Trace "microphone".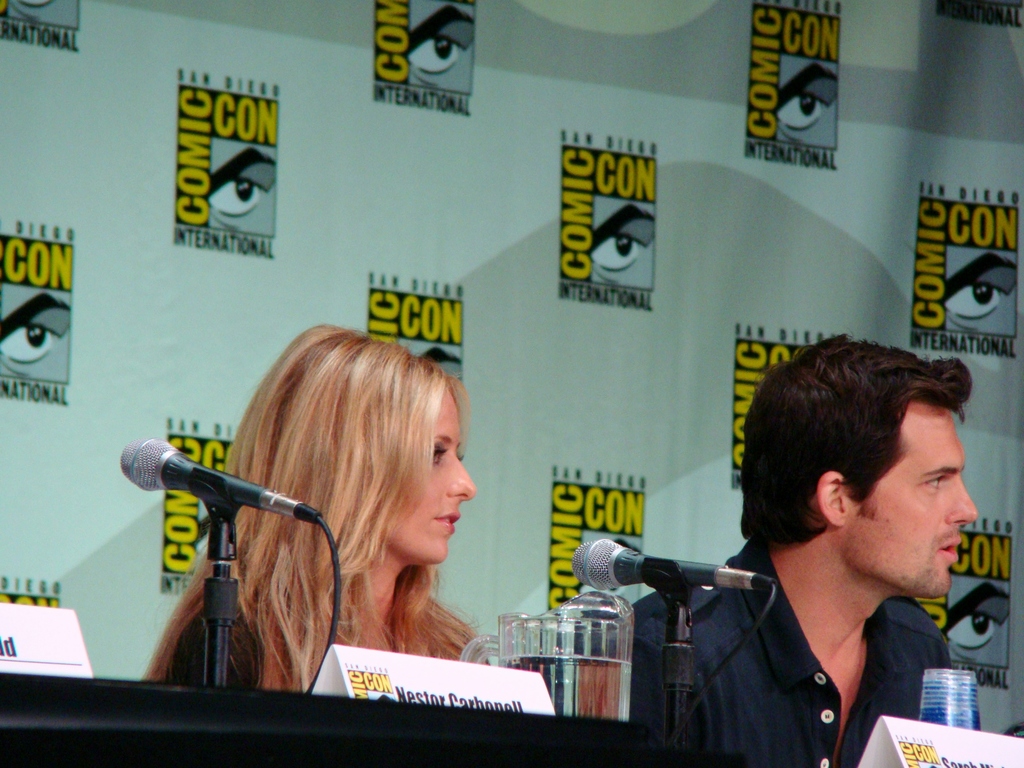
Traced to 571 537 773 593.
